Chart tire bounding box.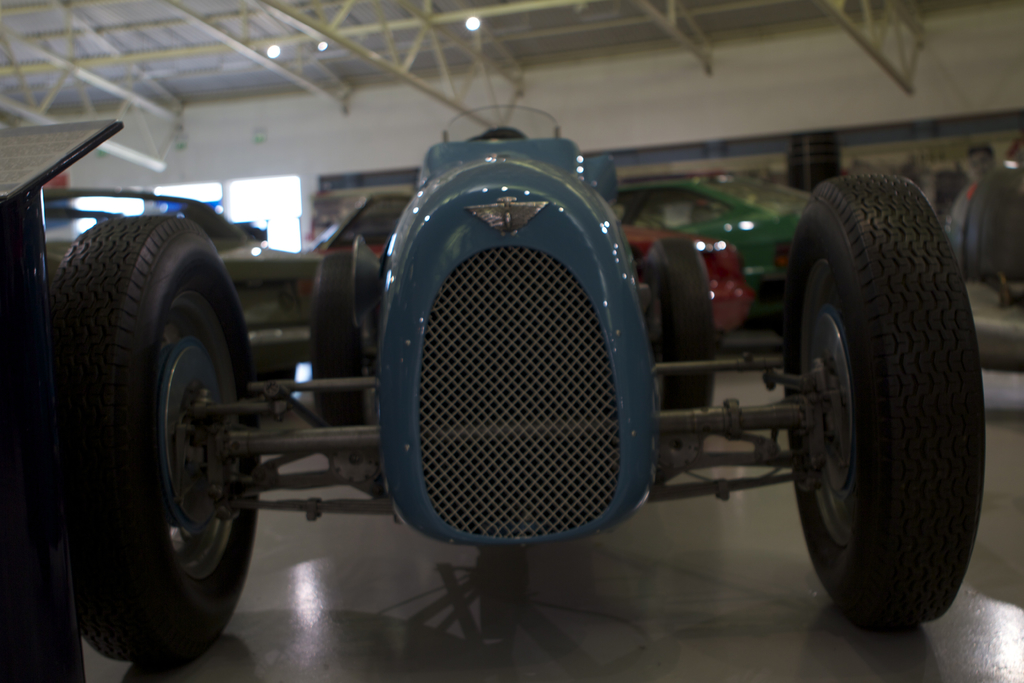
Charted: locate(49, 216, 262, 666).
